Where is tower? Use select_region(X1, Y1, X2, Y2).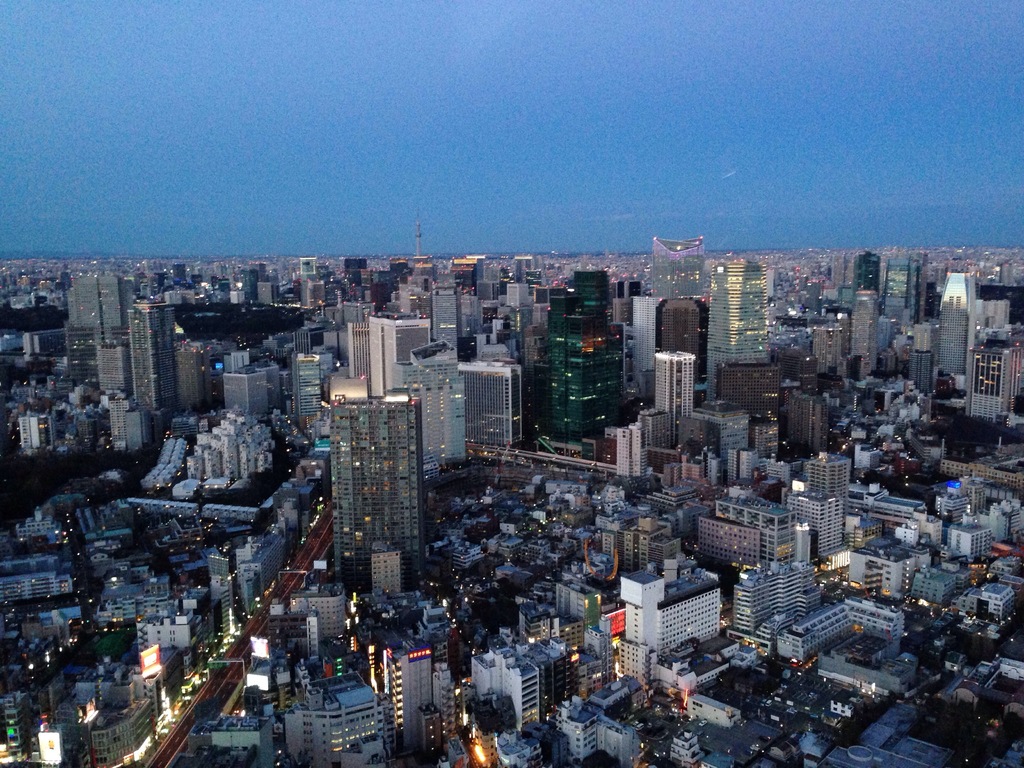
select_region(778, 348, 816, 398).
